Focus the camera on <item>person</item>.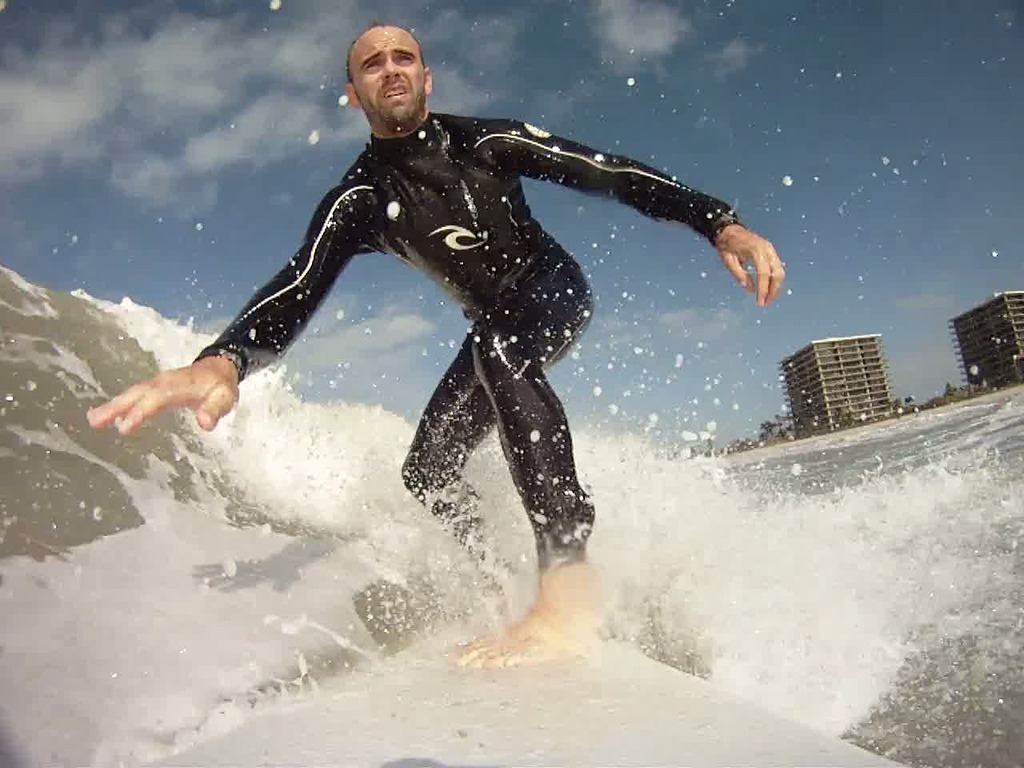
Focus region: select_region(81, 22, 789, 664).
